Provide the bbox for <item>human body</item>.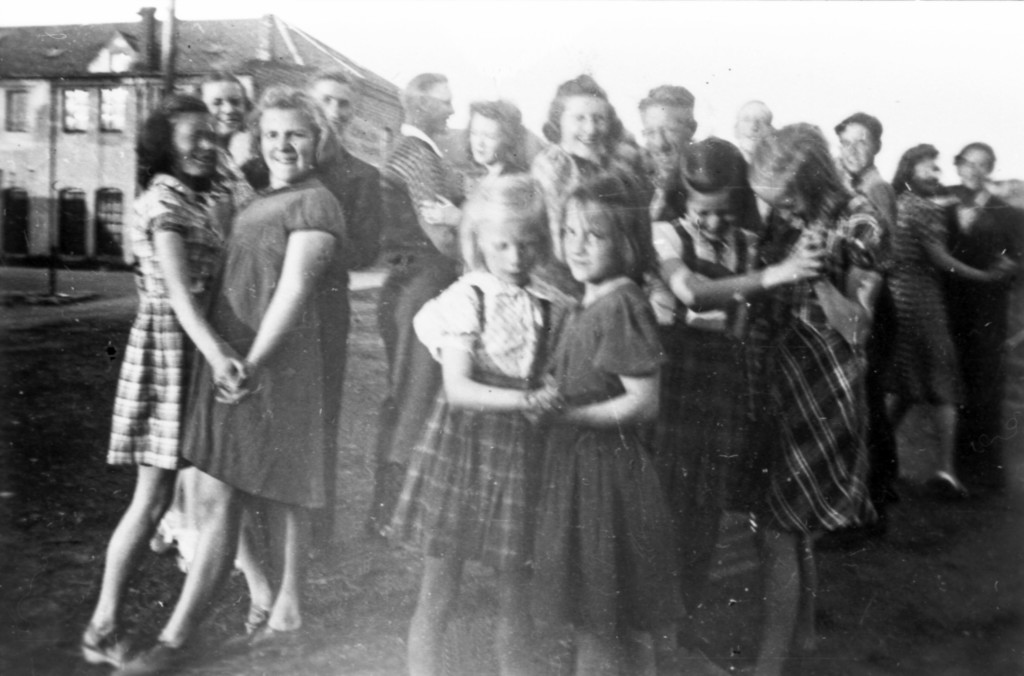
944,133,1023,516.
